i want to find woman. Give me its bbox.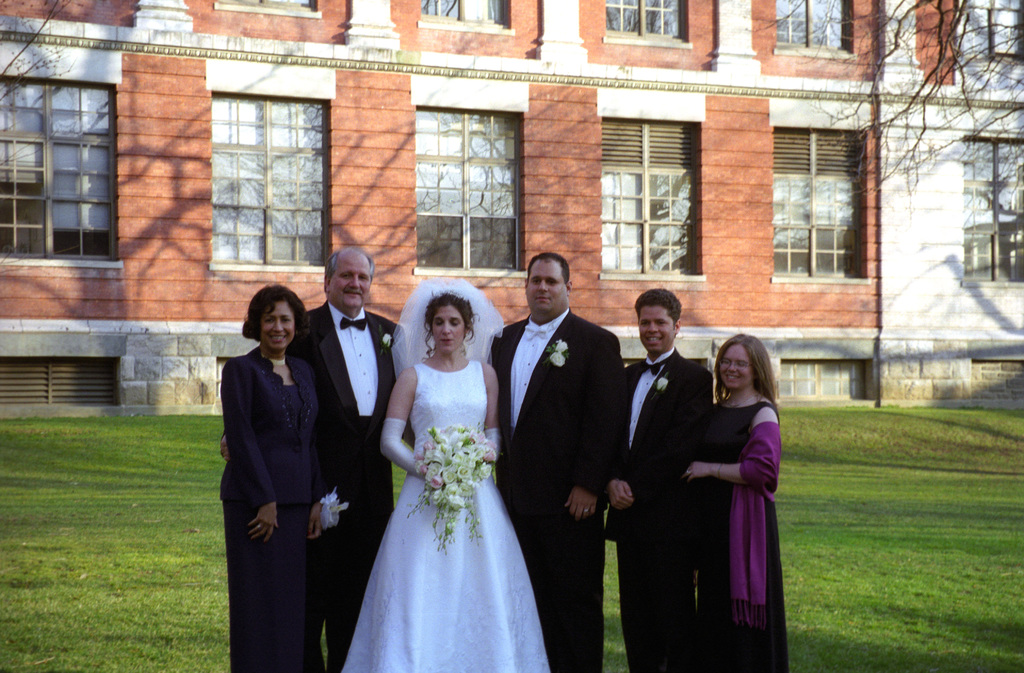
[x1=215, y1=284, x2=335, y2=672].
